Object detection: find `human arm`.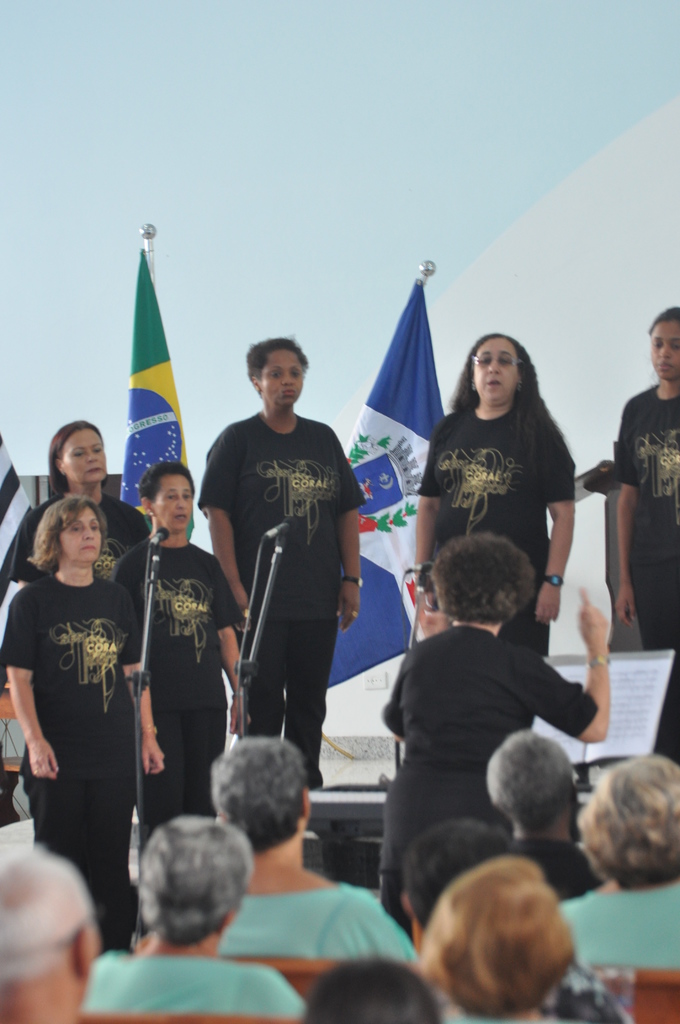
617,395,648,620.
